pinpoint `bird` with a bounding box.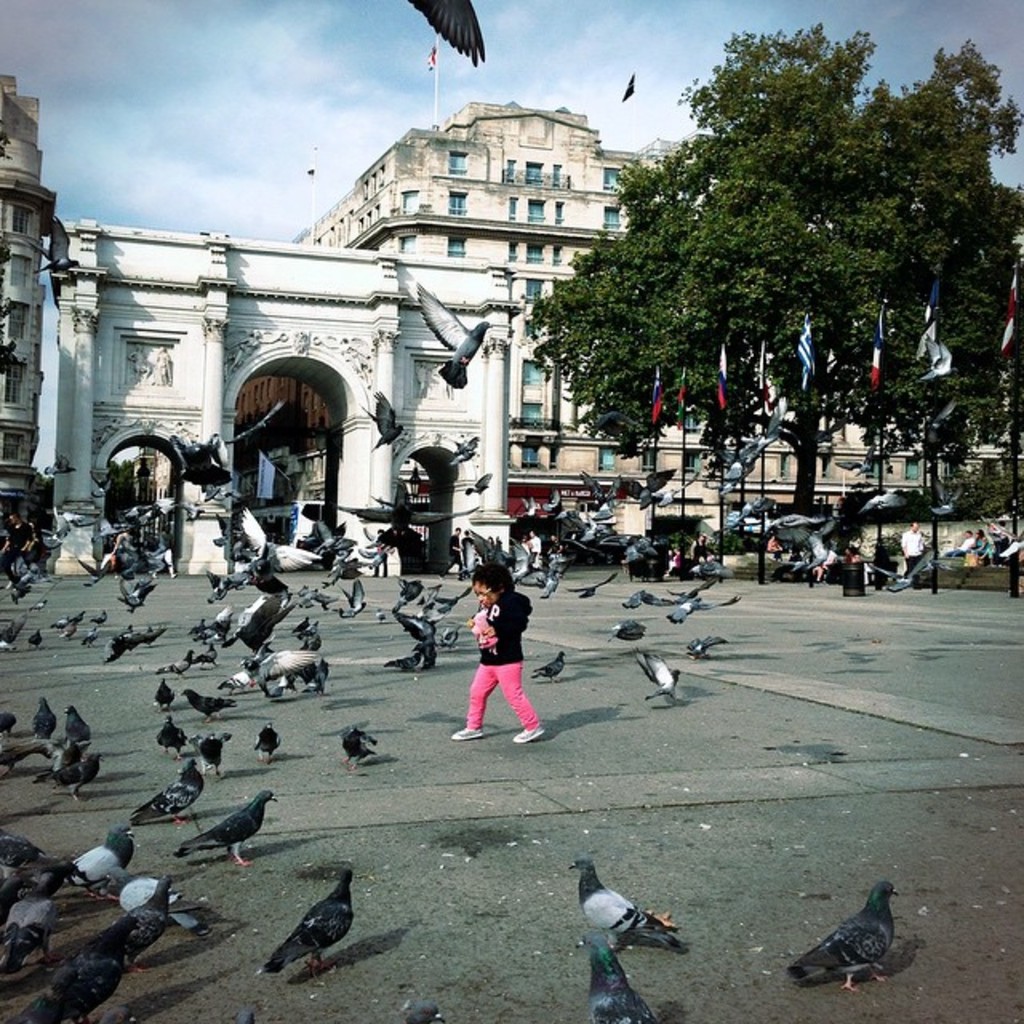
[579, 467, 621, 507].
